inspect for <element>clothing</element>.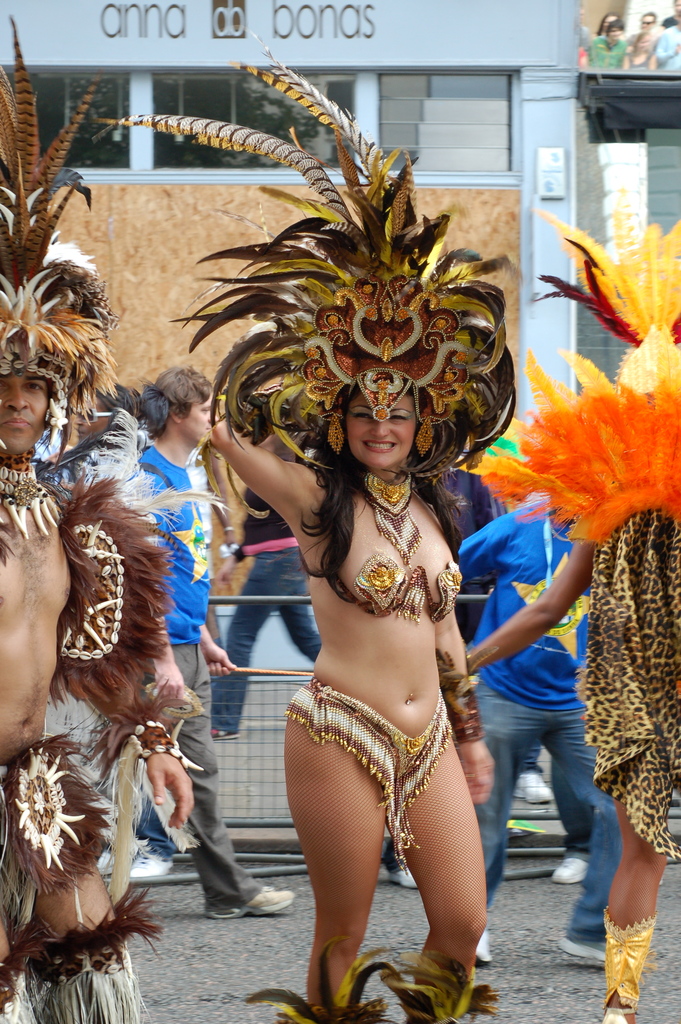
Inspection: bbox(288, 701, 450, 854).
